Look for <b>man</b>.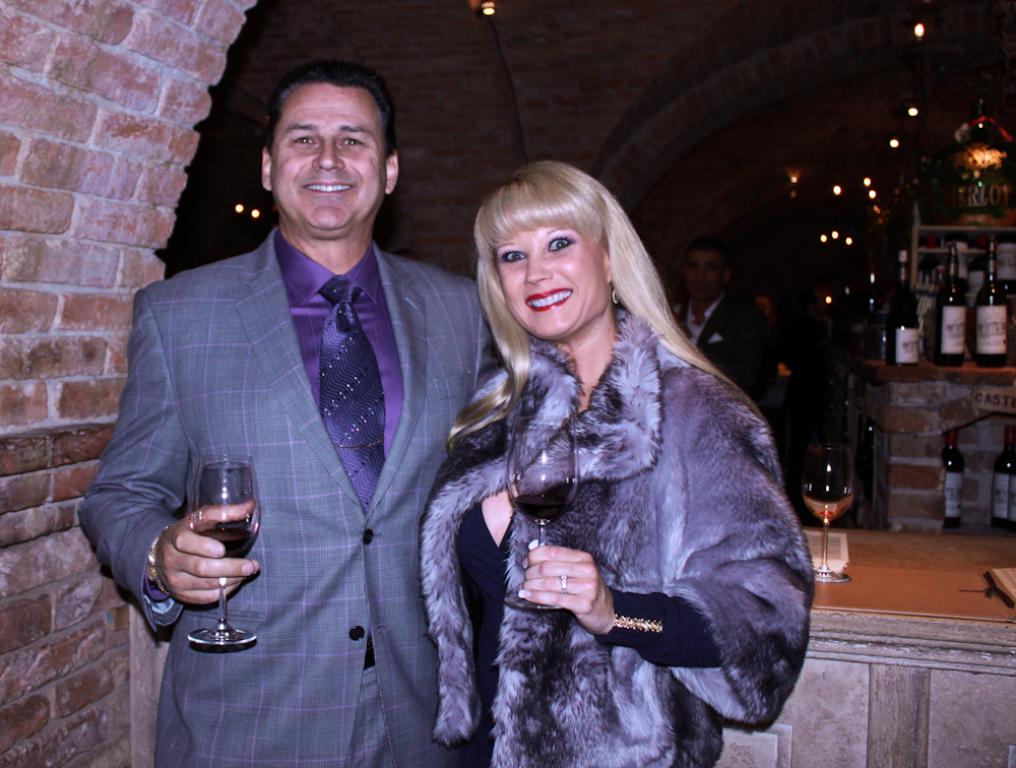
Found: bbox=(671, 241, 779, 394).
